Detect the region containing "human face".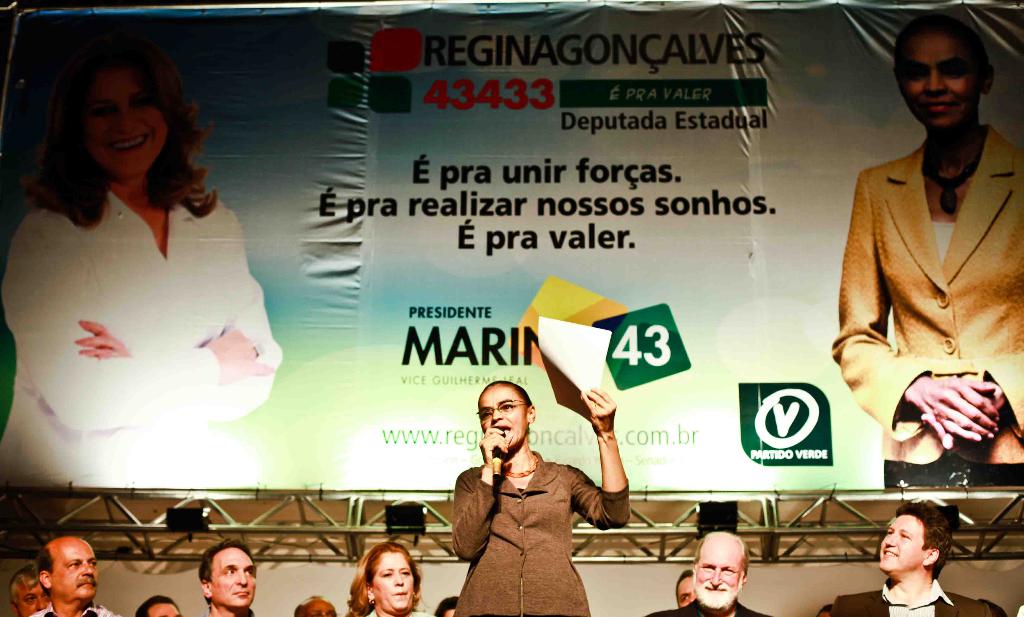
box=[84, 63, 168, 176].
